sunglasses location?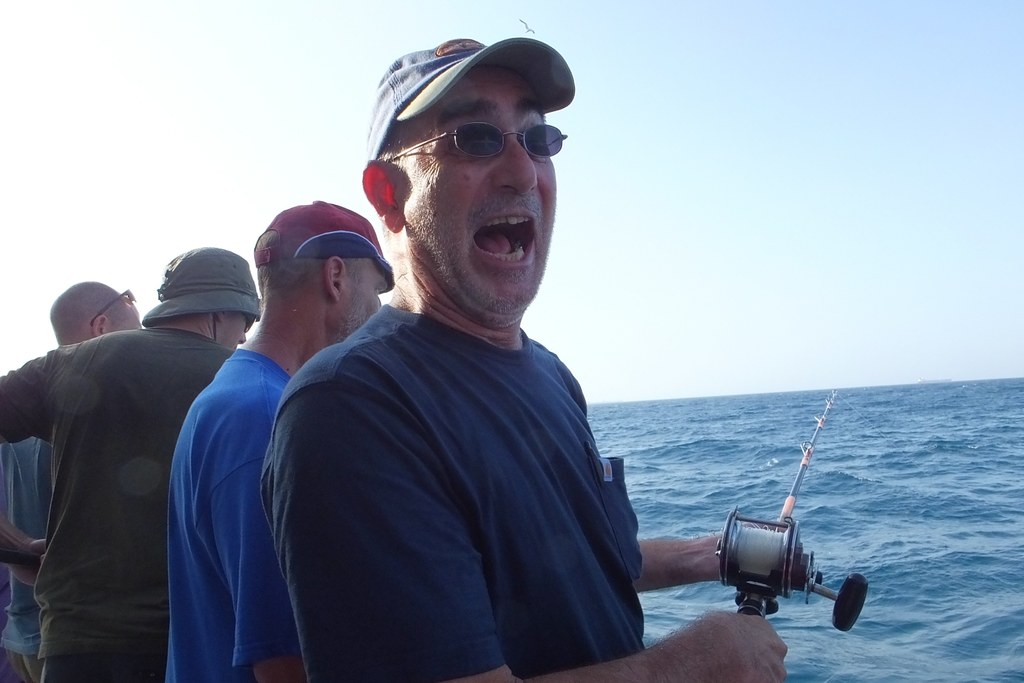
<region>94, 287, 135, 318</region>
